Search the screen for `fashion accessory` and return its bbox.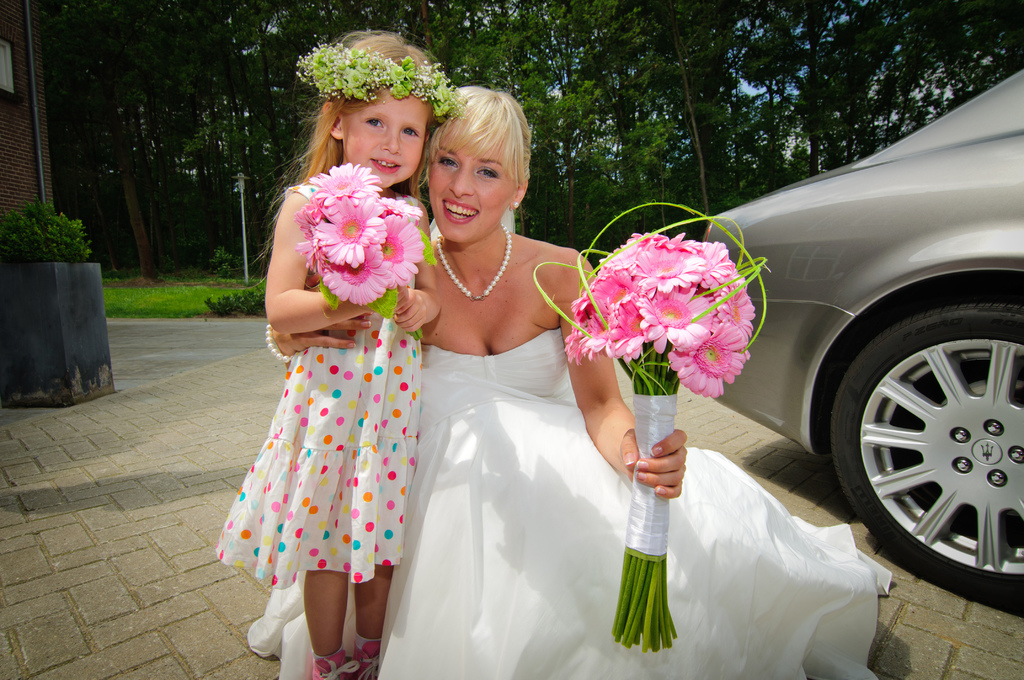
Found: select_region(265, 325, 296, 362).
